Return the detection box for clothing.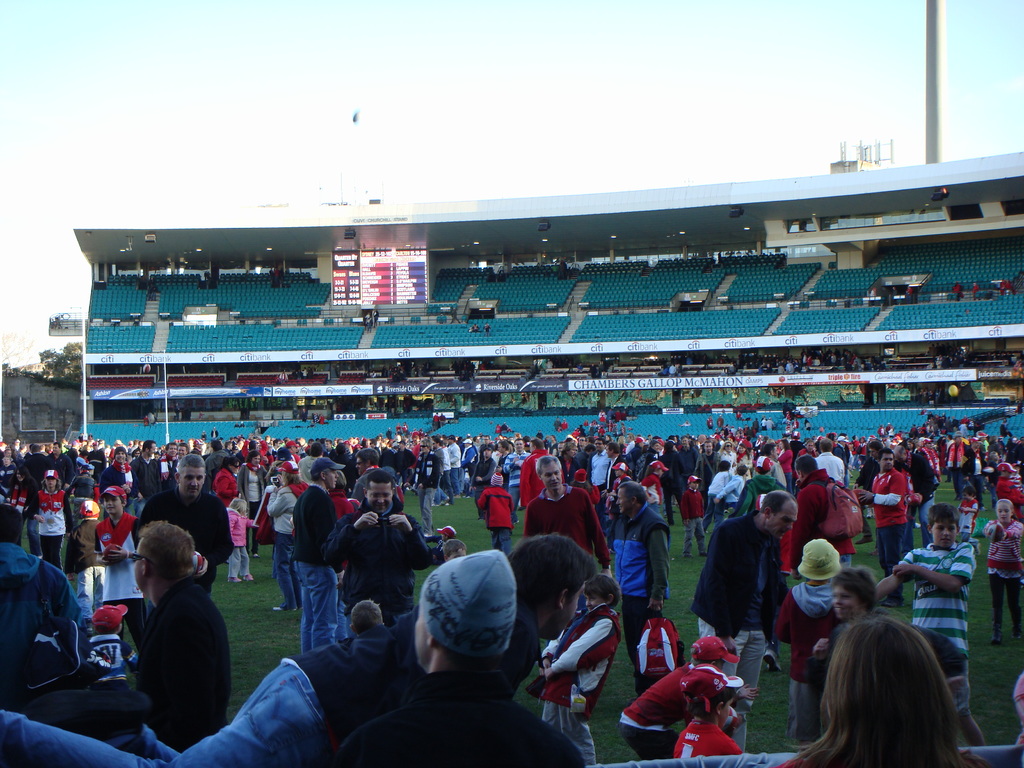
(977, 518, 1023, 640).
